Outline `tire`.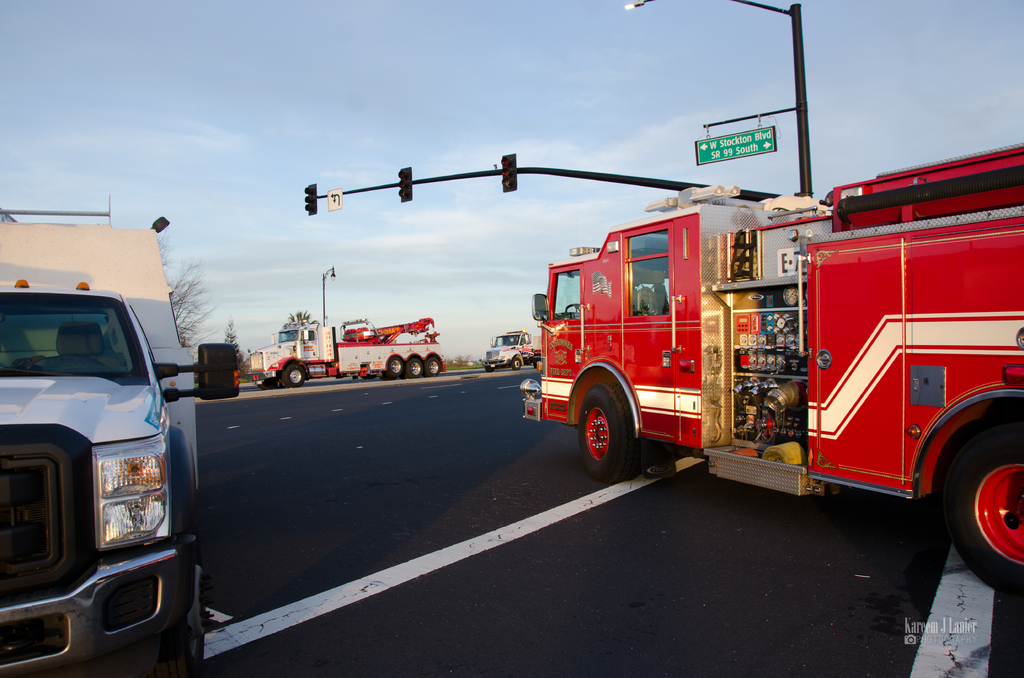
Outline: [408,357,428,378].
